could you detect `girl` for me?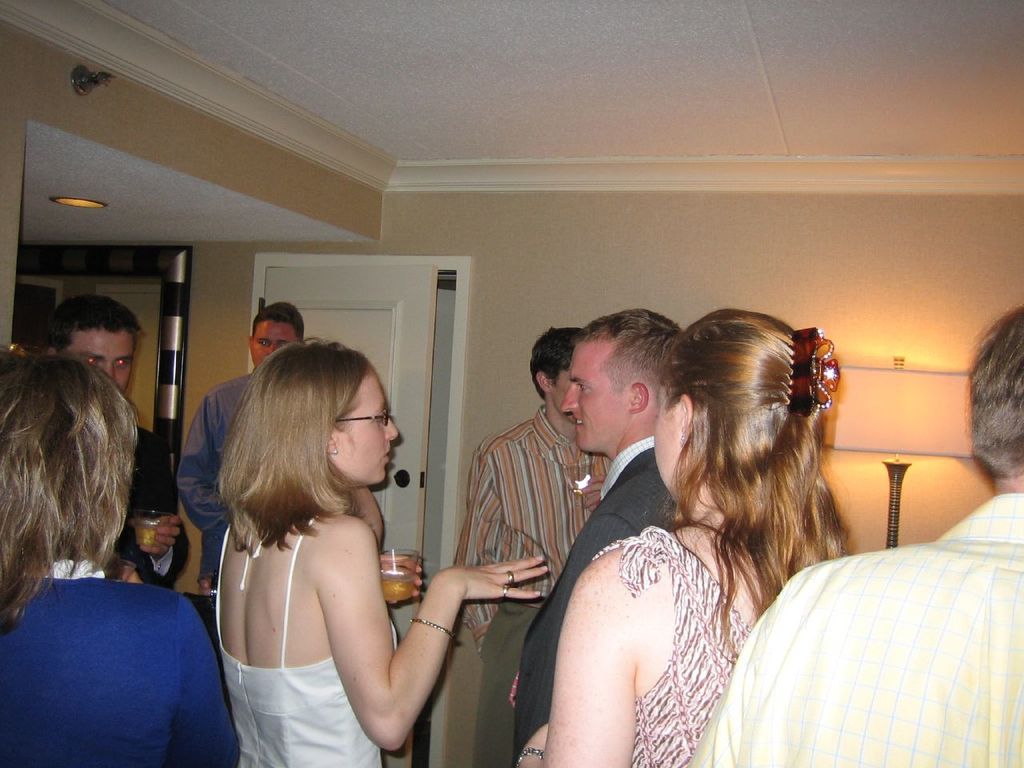
Detection result: <bbox>0, 357, 242, 767</bbox>.
